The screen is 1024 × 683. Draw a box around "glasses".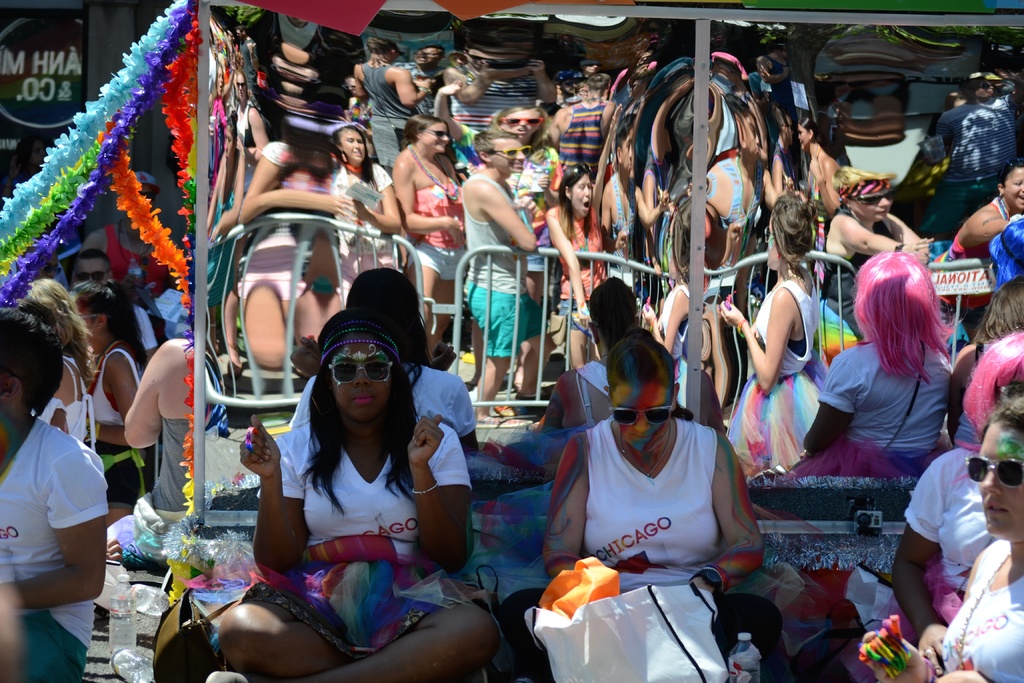
pyautogui.locateOnScreen(506, 144, 538, 162).
